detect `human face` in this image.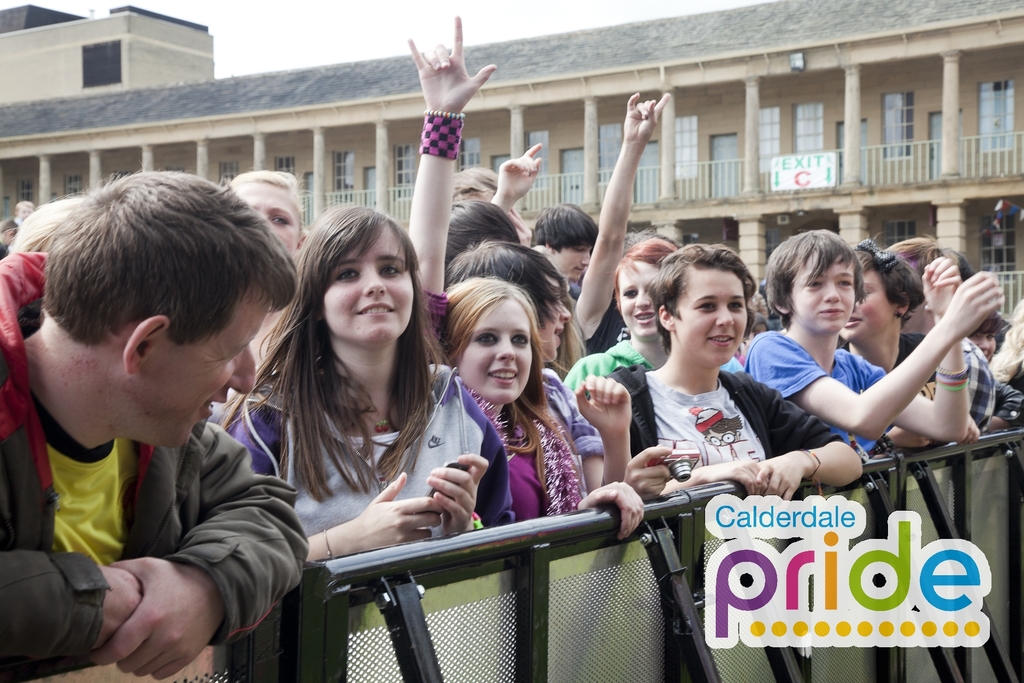
Detection: (x1=547, y1=243, x2=595, y2=283).
